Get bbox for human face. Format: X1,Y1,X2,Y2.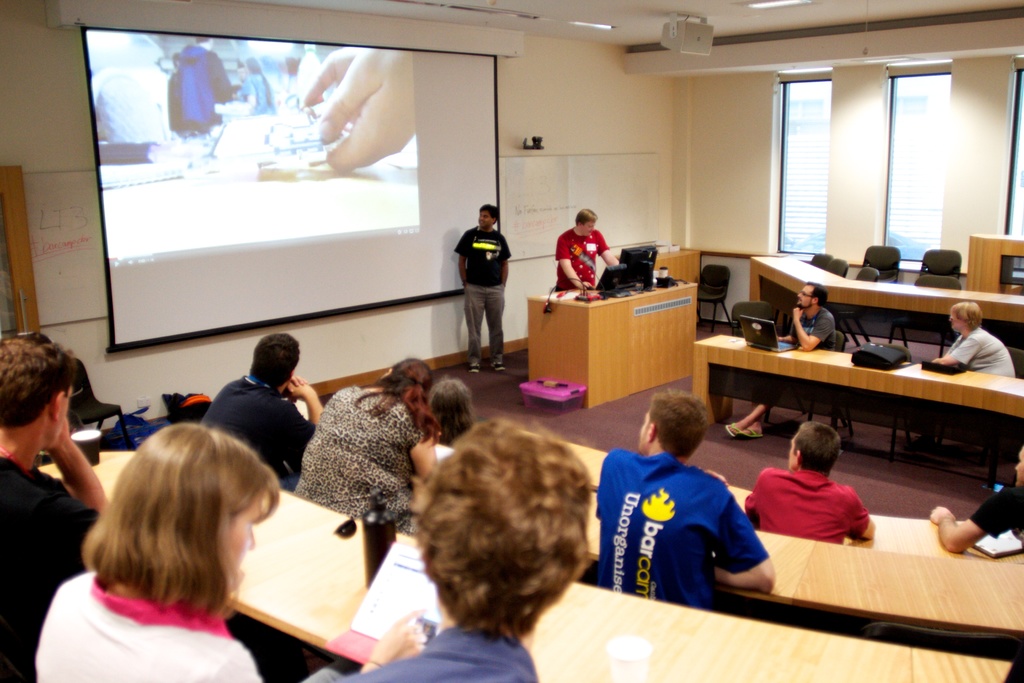
952,311,965,334.
